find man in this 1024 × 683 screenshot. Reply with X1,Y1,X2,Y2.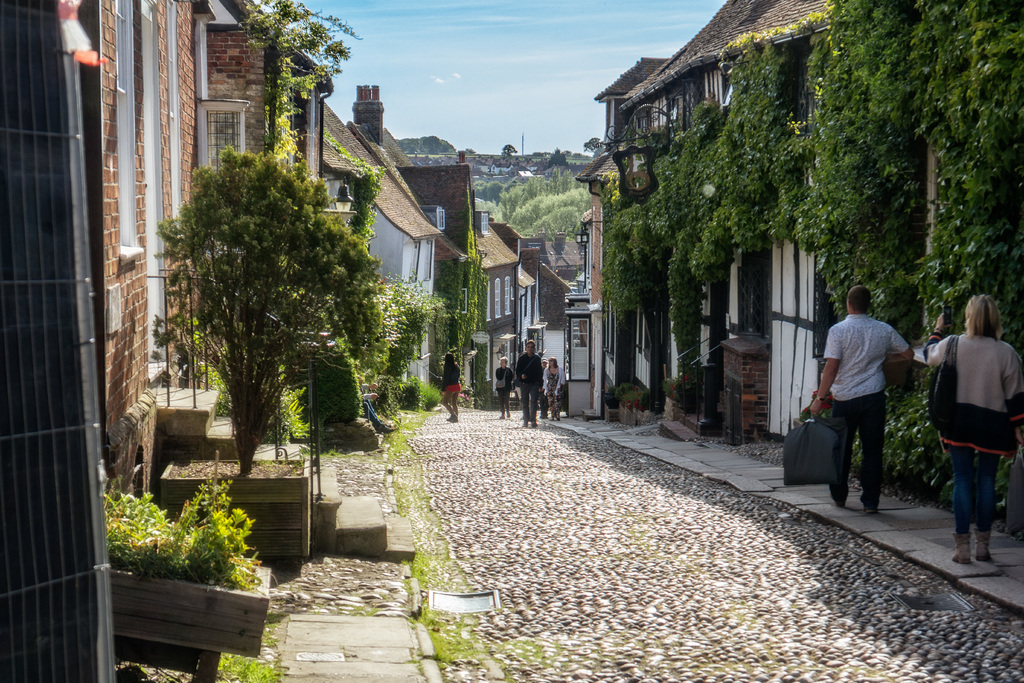
512,342,543,429.
